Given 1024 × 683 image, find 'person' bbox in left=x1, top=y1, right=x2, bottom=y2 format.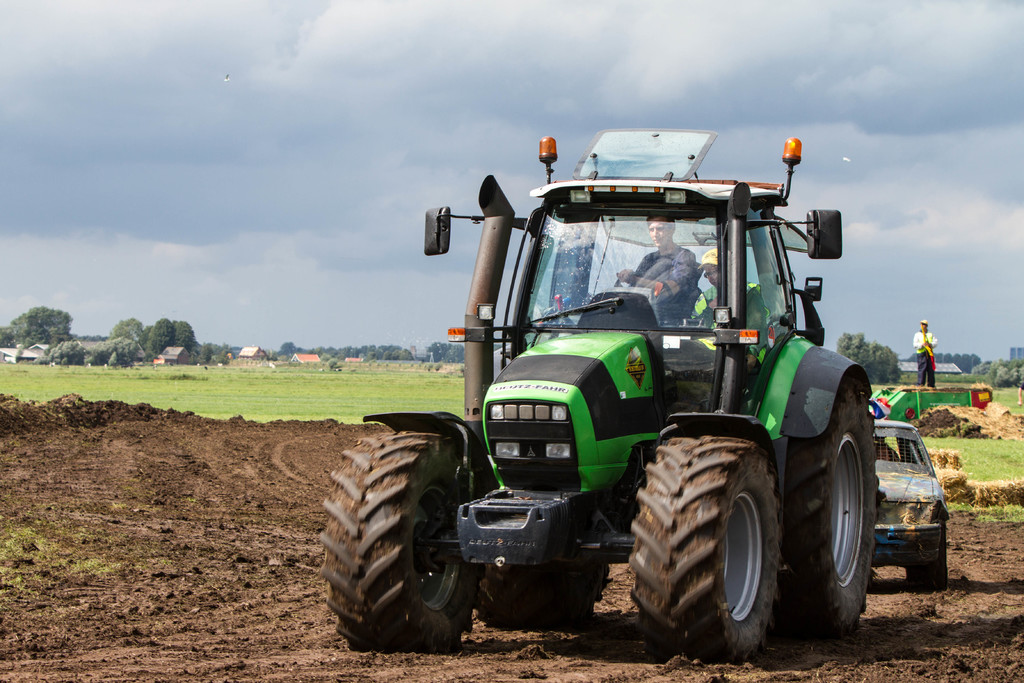
left=698, top=244, right=767, bottom=372.
